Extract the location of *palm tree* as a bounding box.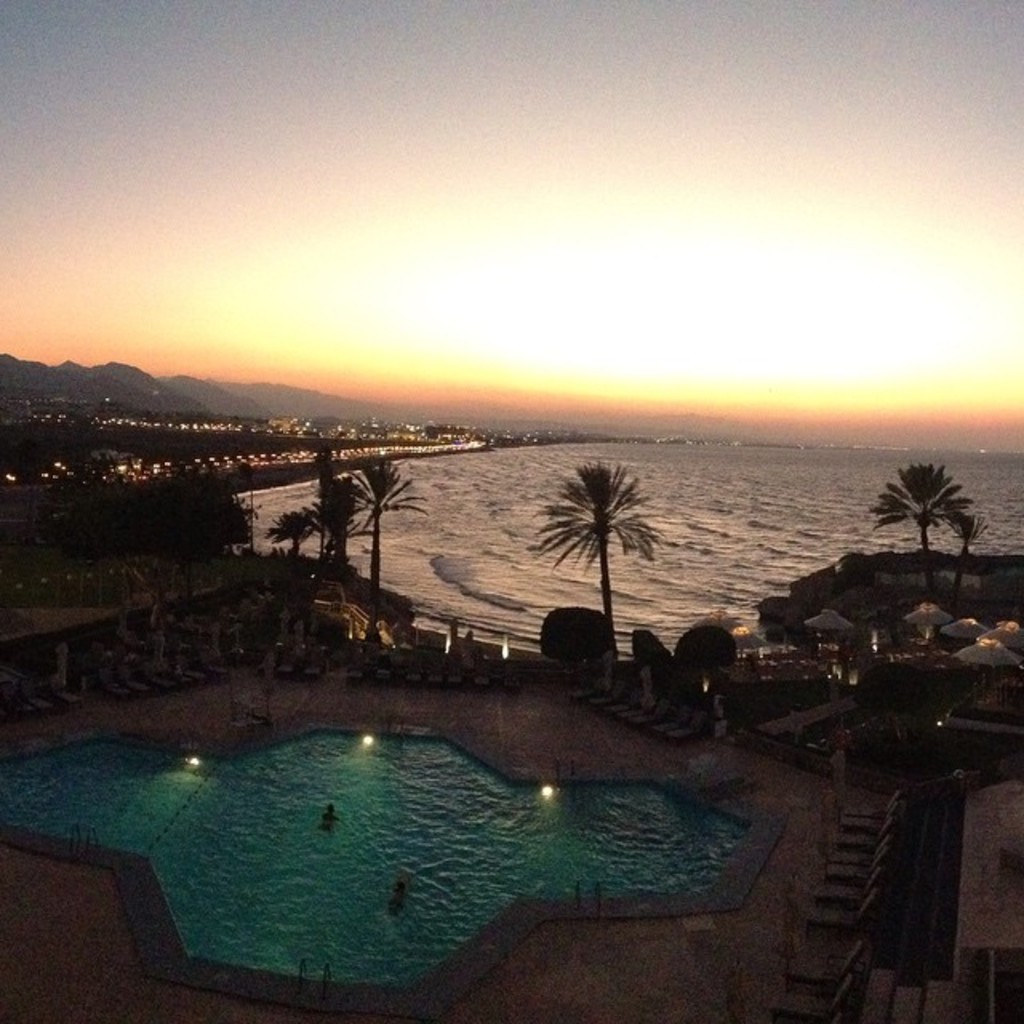
pyautogui.locateOnScreen(342, 451, 424, 602).
